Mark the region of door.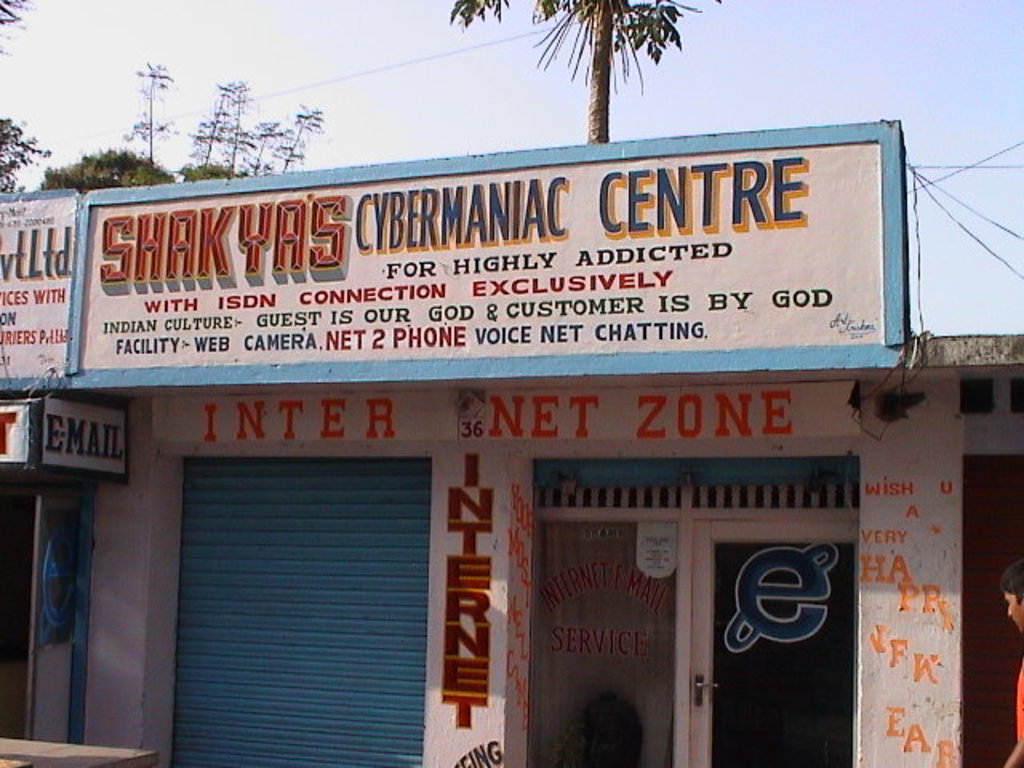
Region: left=534, top=442, right=835, bottom=749.
